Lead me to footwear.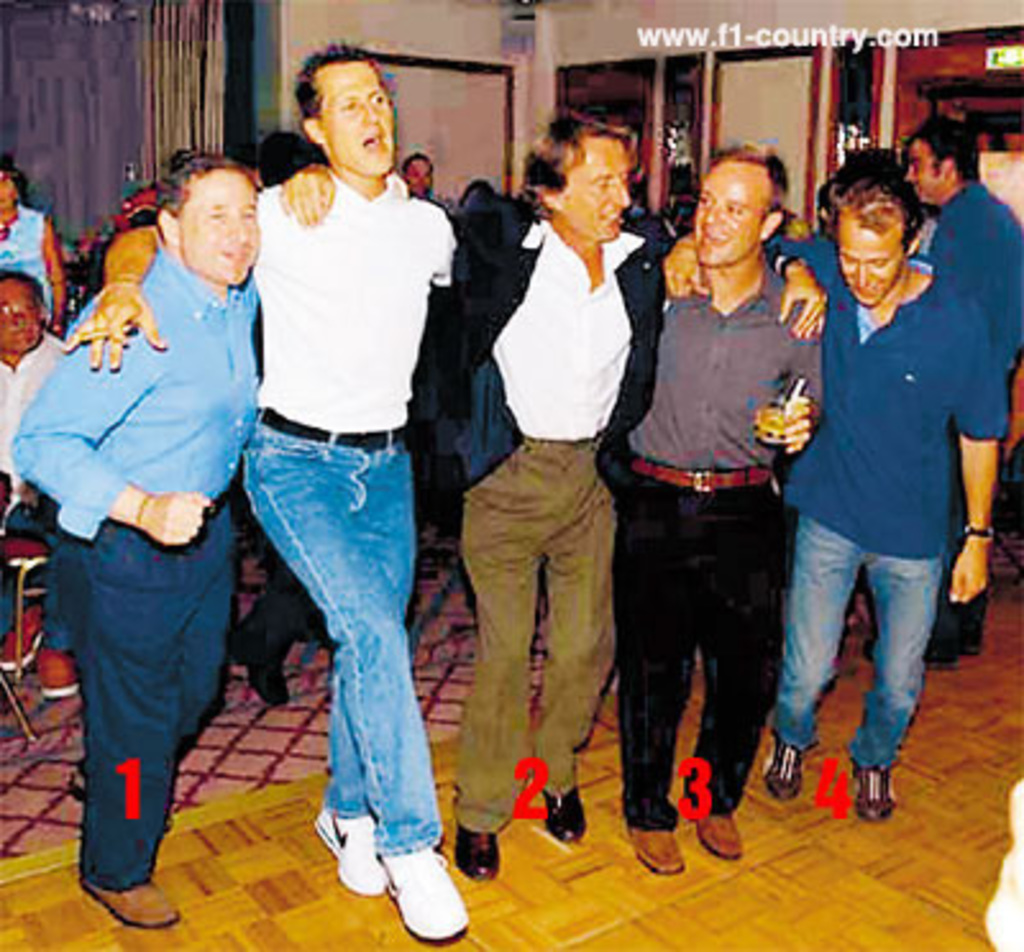
Lead to box(233, 617, 289, 704).
